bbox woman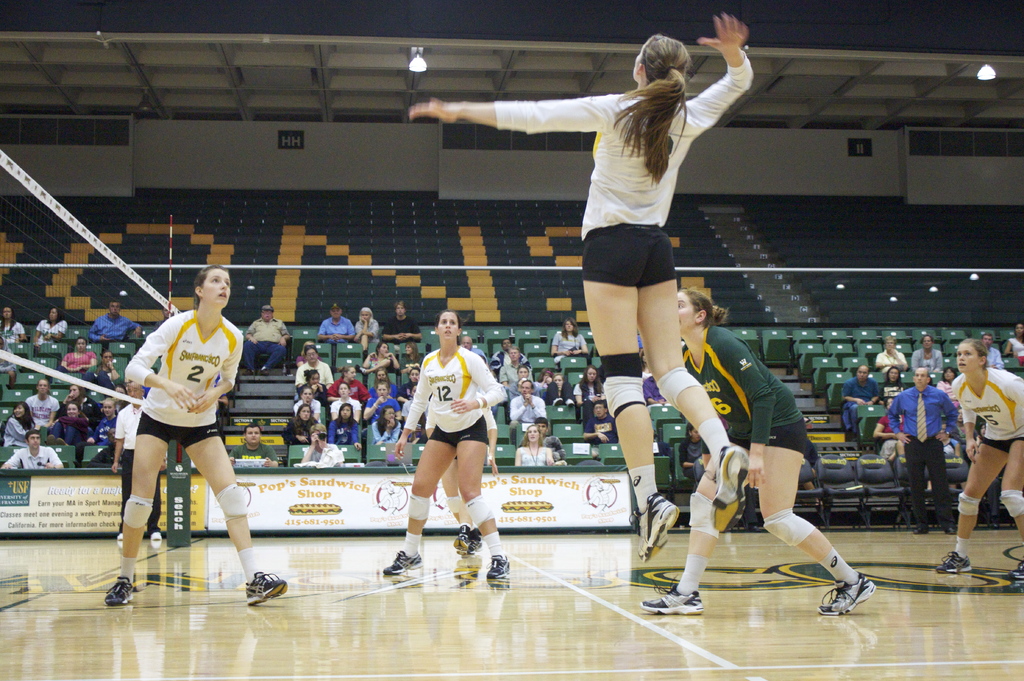
935,335,1023,575
